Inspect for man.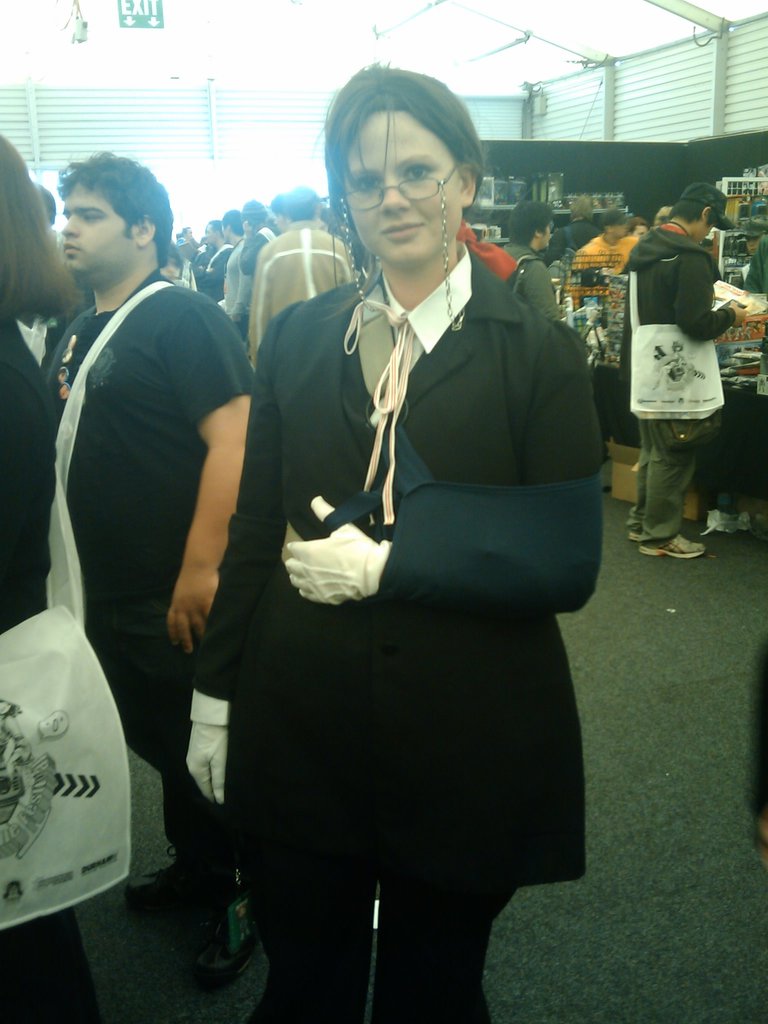
Inspection: 203:218:233:296.
